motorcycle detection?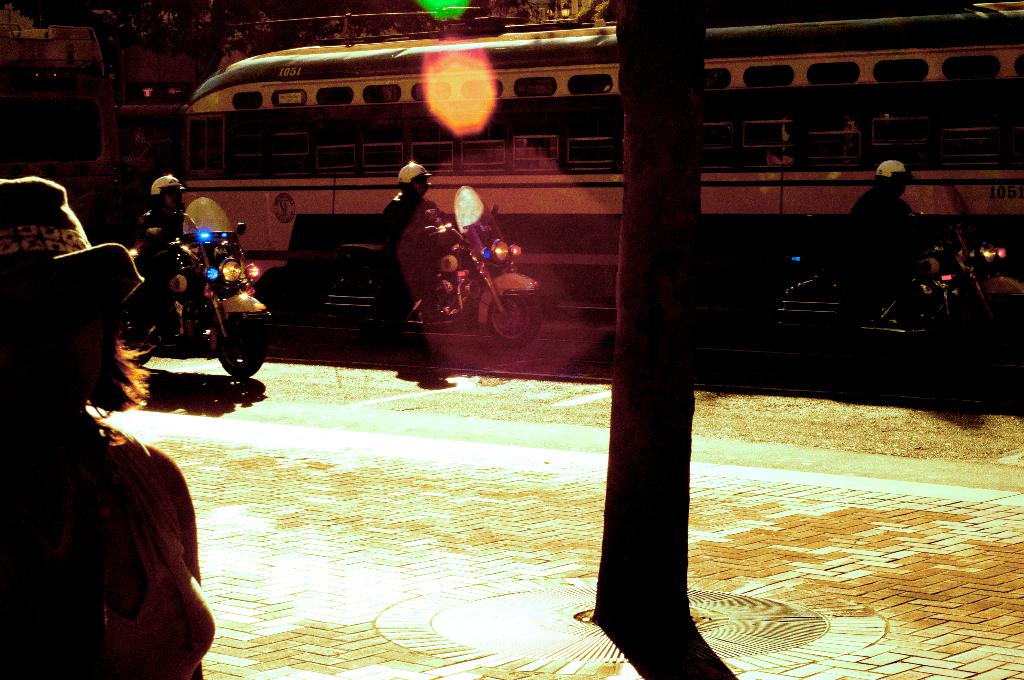
crop(328, 193, 543, 353)
